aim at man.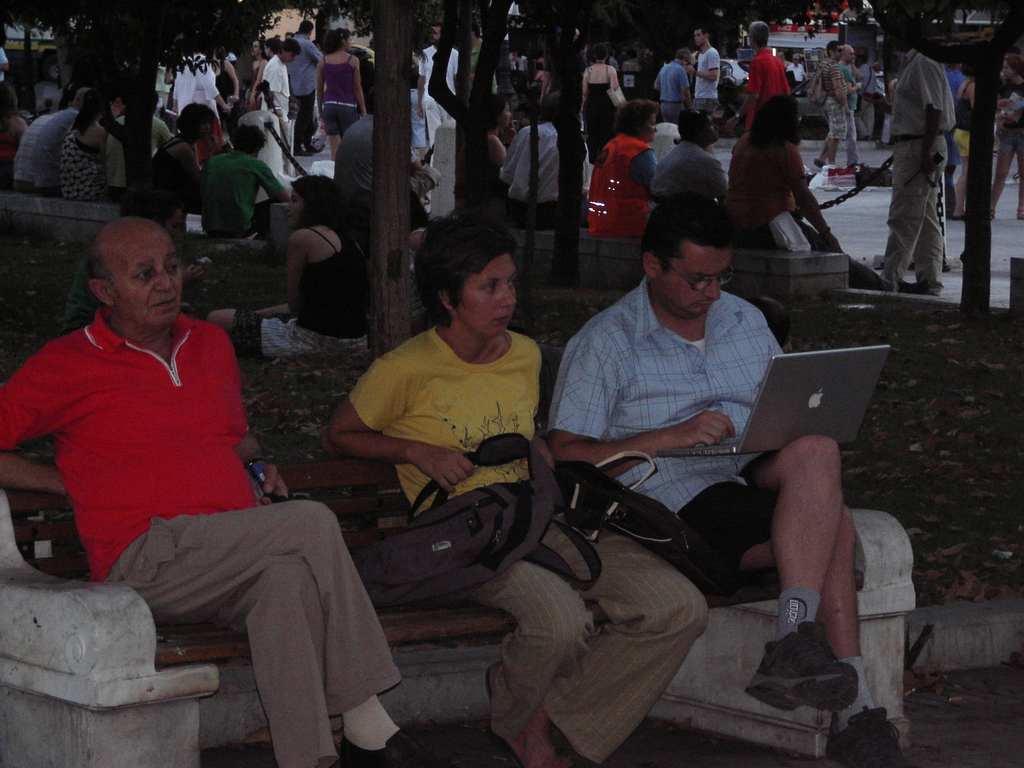
Aimed at select_region(789, 54, 801, 86).
